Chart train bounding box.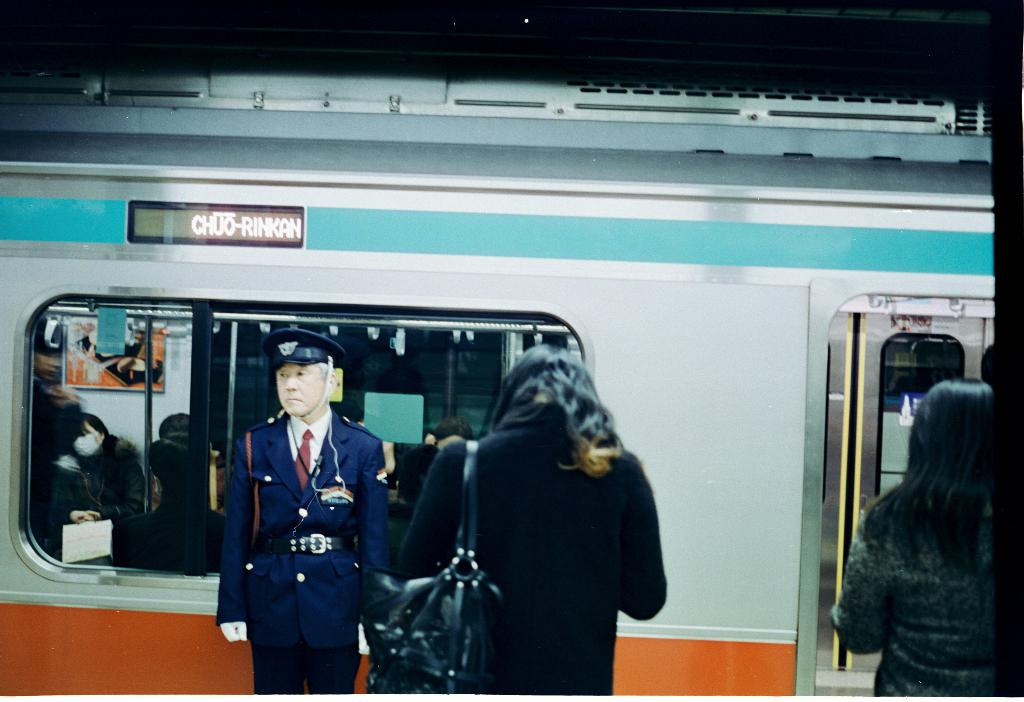
Charted: 0/71/995/701.
